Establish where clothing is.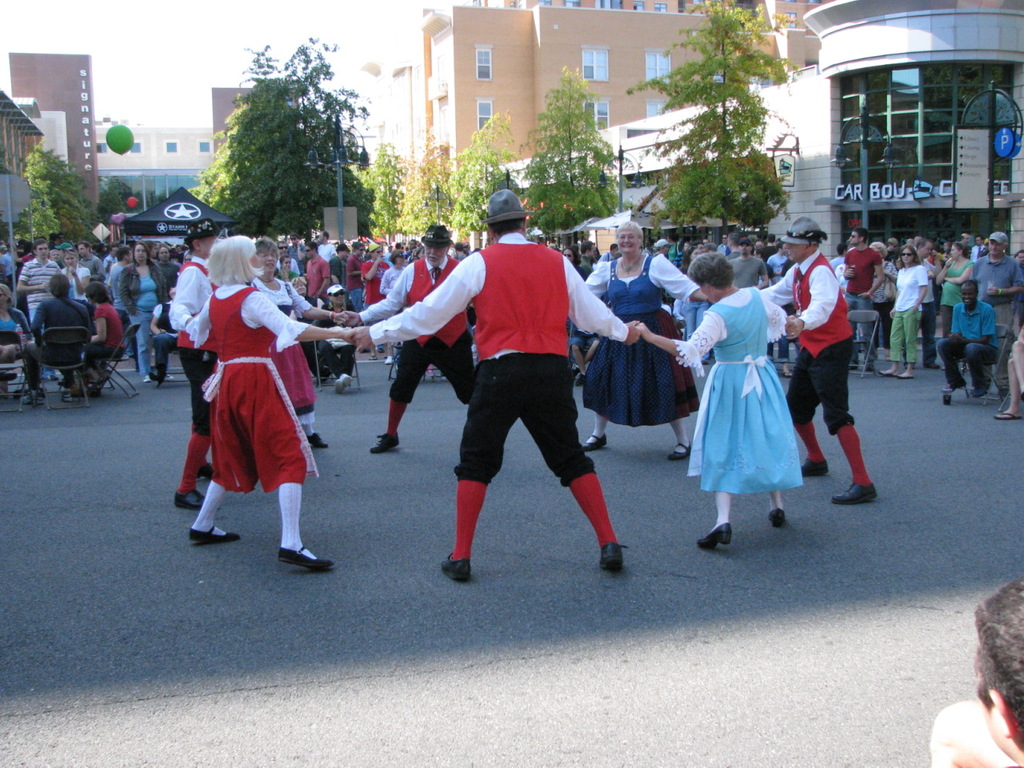
Established at <region>182, 282, 314, 488</region>.
